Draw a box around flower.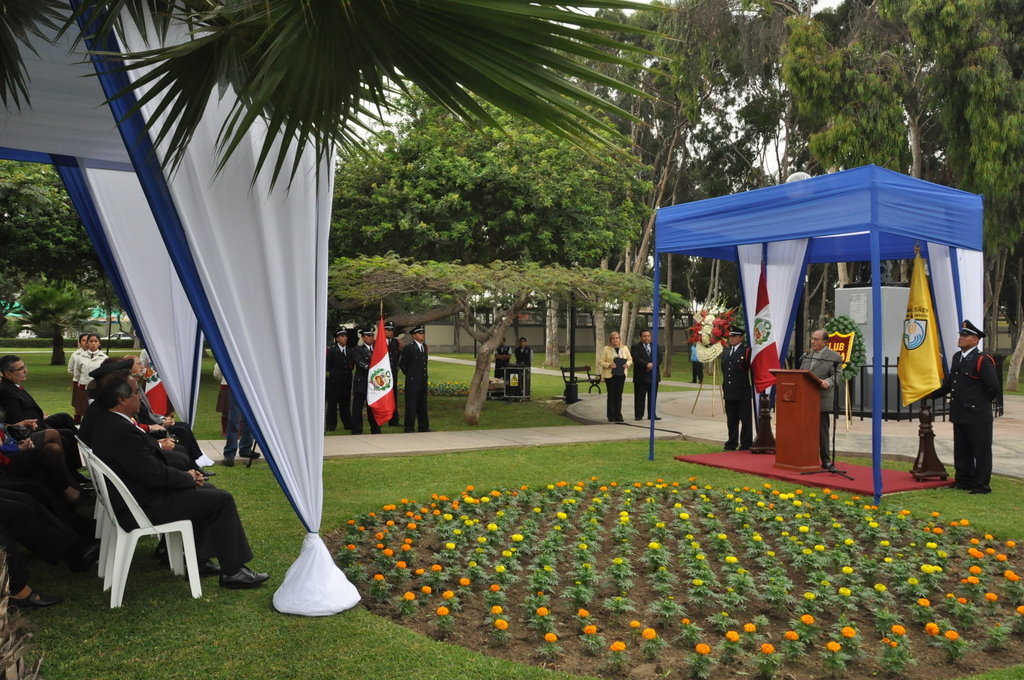
BBox(751, 531, 764, 545).
